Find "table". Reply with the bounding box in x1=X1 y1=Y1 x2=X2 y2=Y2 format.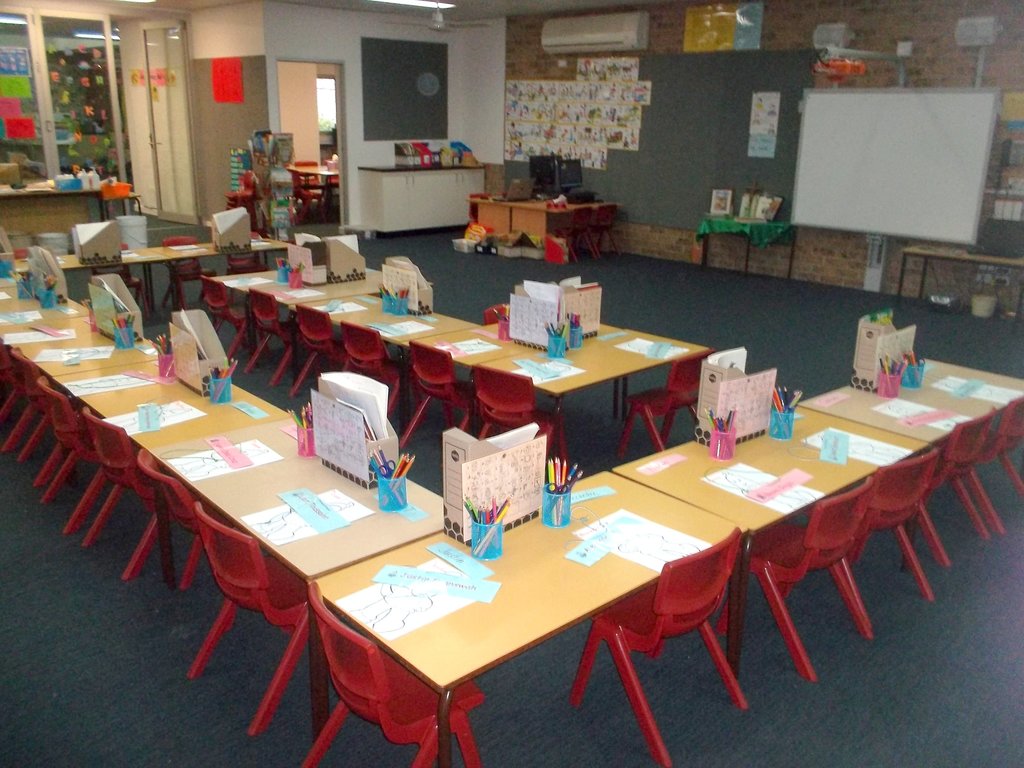
x1=0 y1=184 x2=104 y2=246.
